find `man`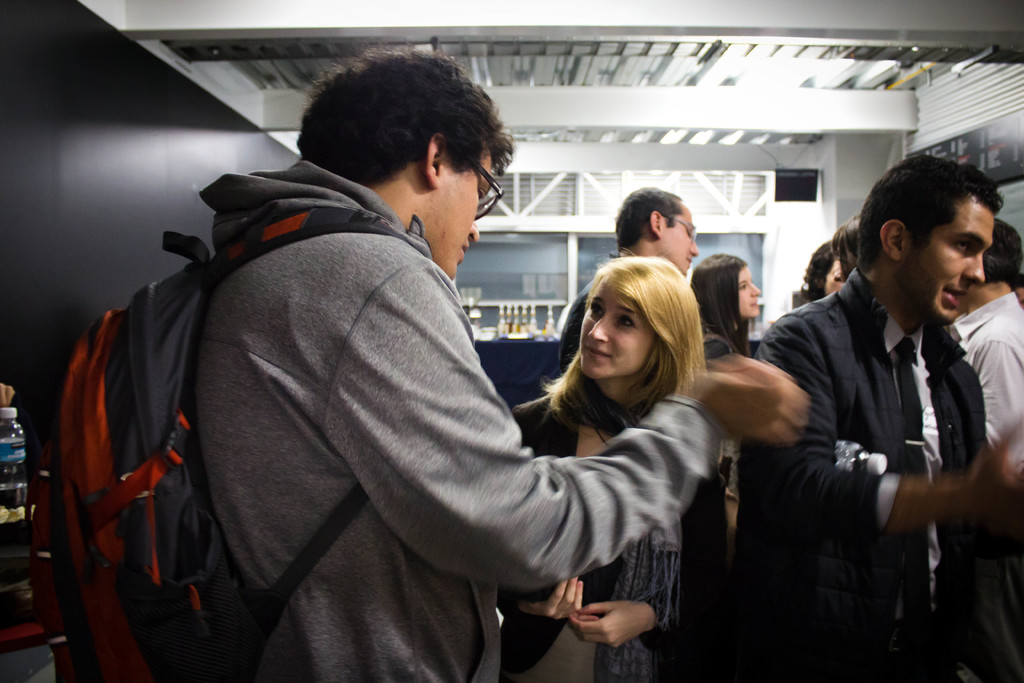
select_region(557, 186, 697, 373)
